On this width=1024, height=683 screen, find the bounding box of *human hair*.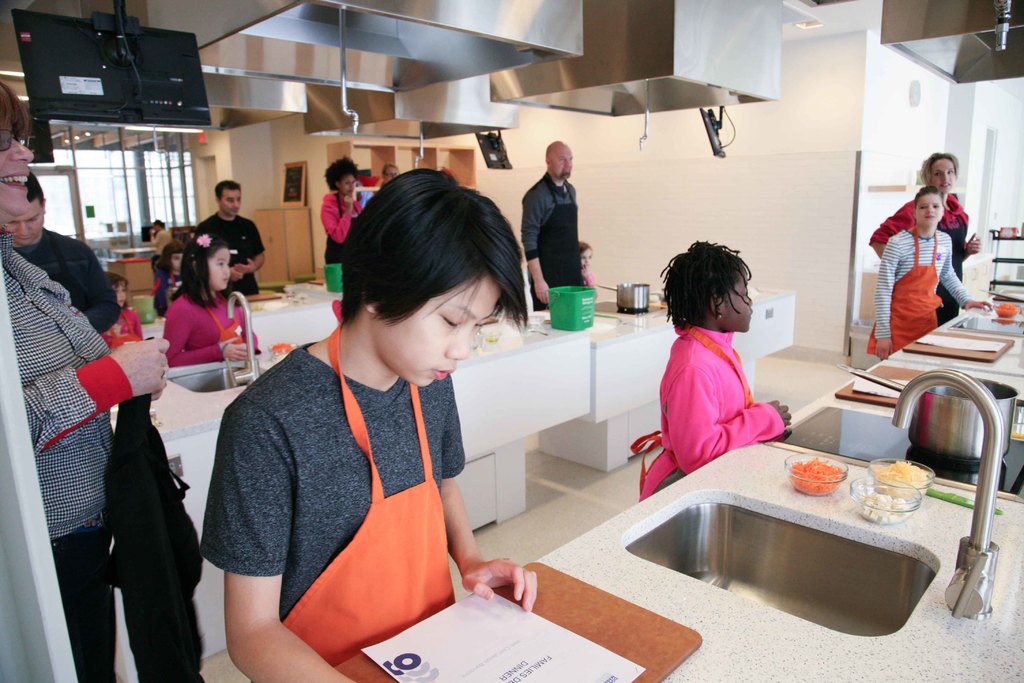
Bounding box: 340/168/527/336.
